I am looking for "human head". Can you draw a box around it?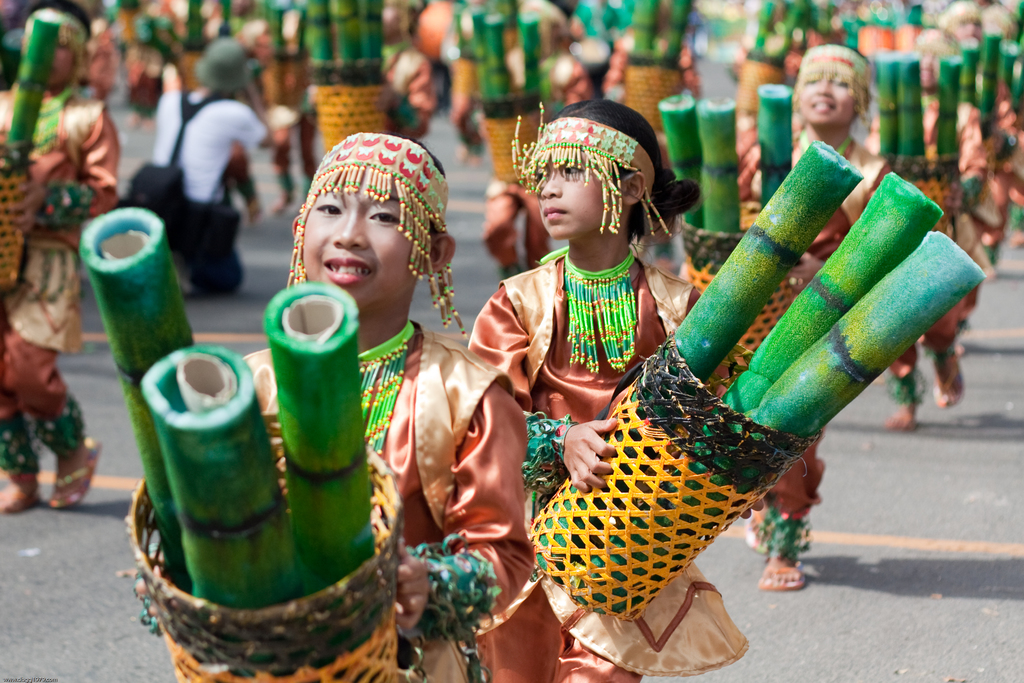
Sure, the bounding box is select_region(287, 129, 447, 304).
